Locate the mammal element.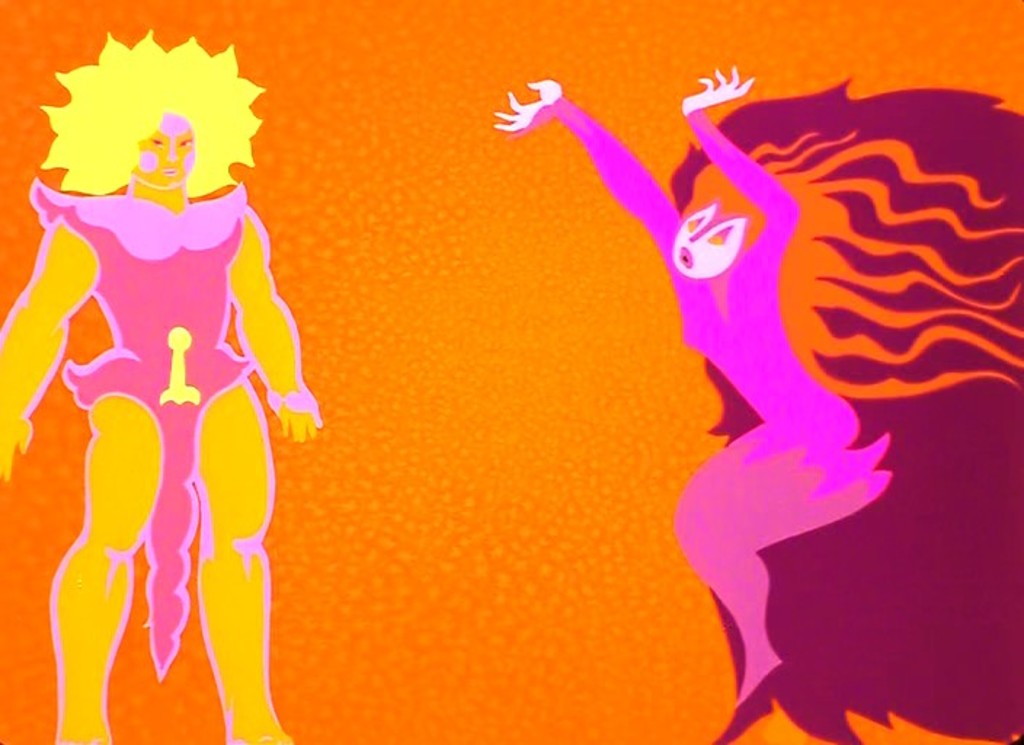
Element bbox: [26, 74, 319, 719].
